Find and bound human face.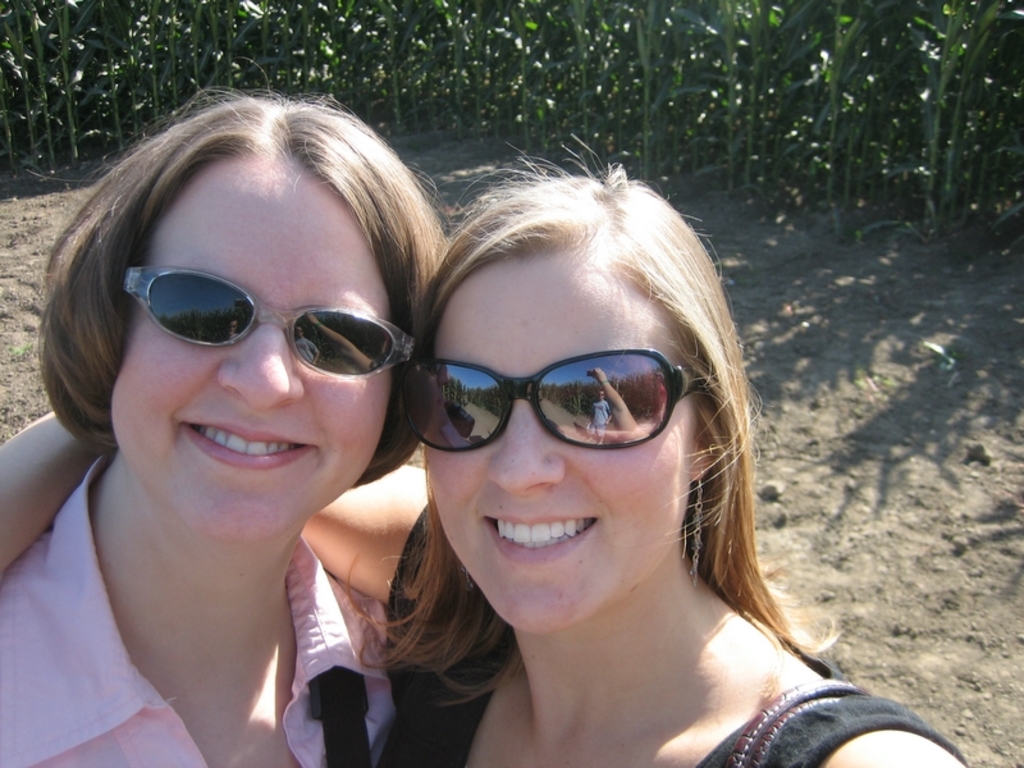
Bound: bbox(430, 241, 690, 626).
